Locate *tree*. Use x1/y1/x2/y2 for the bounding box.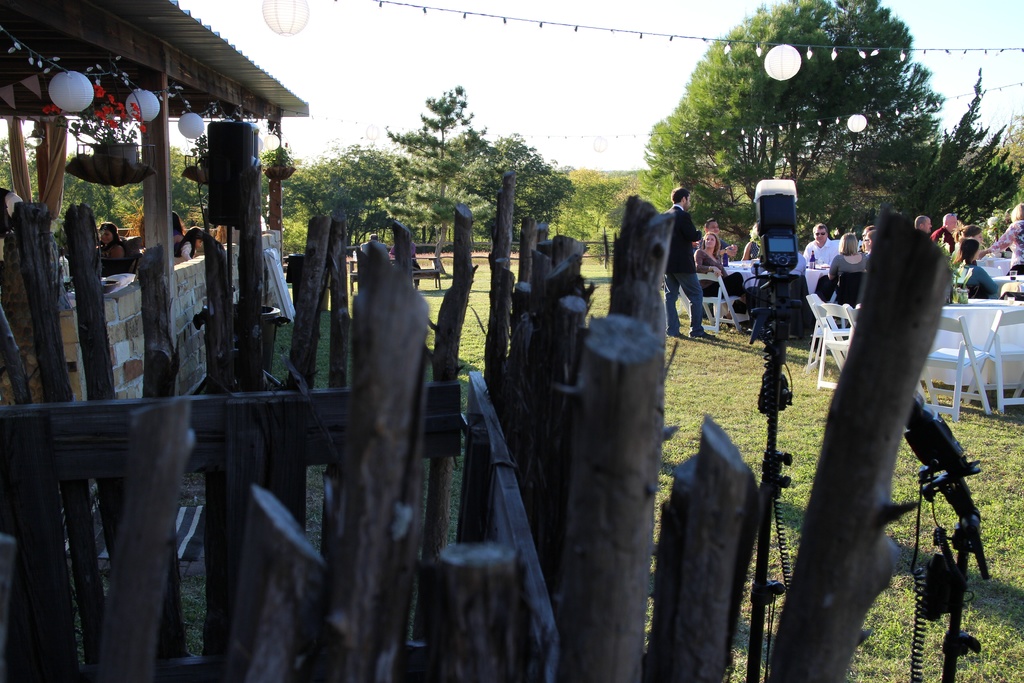
270/67/623/268.
